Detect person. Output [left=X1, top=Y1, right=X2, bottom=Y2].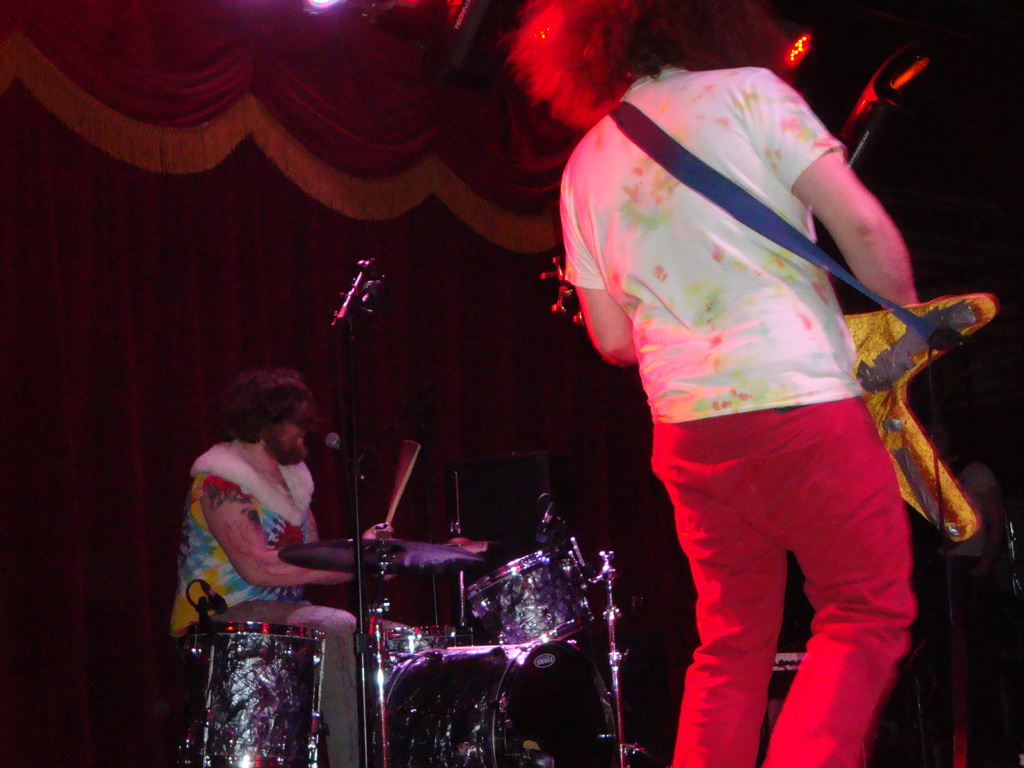
[left=173, top=360, right=396, bottom=767].
